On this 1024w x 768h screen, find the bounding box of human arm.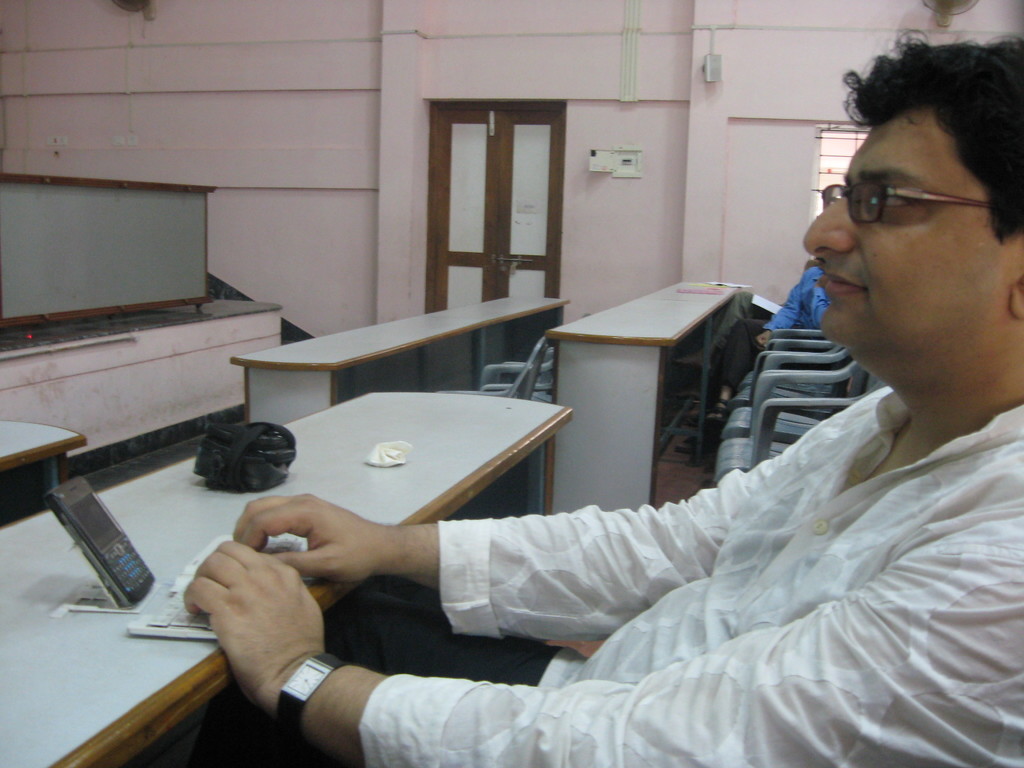
Bounding box: box(758, 279, 806, 352).
